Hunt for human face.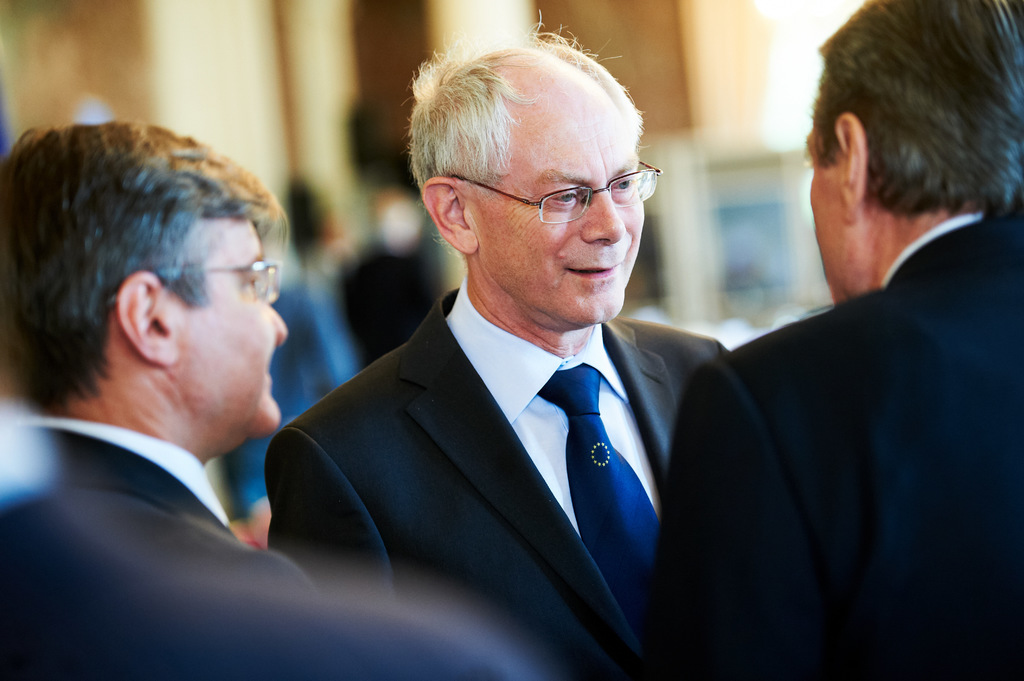
Hunted down at box=[140, 209, 289, 422].
